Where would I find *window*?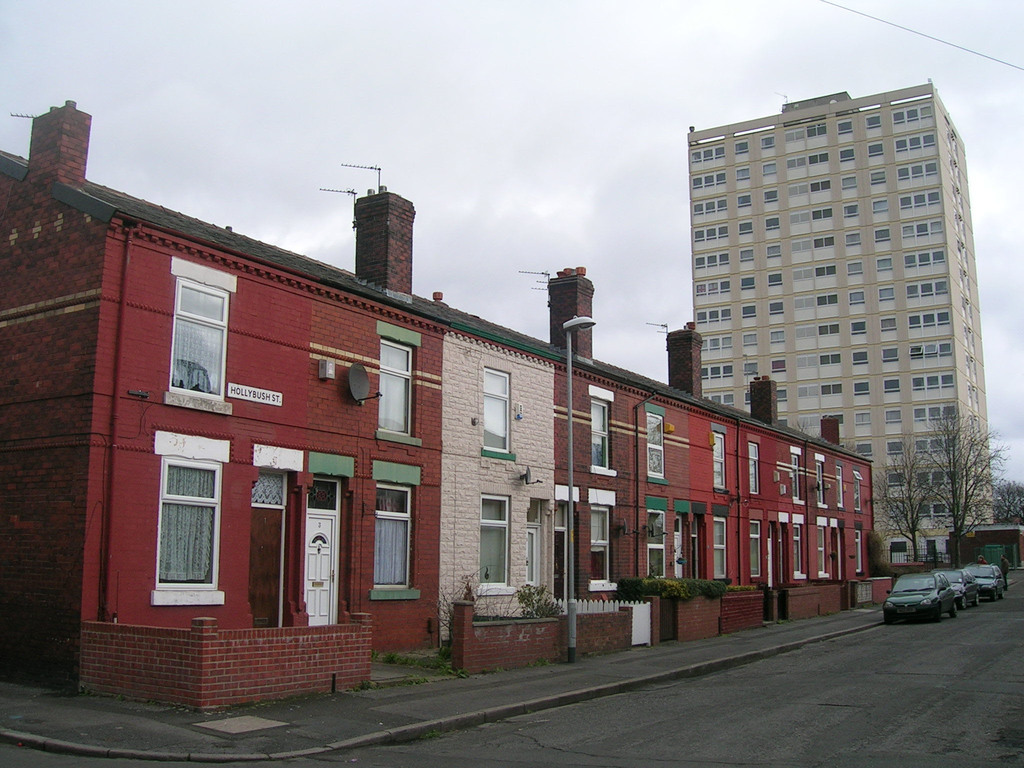
At 834/463/850/513.
